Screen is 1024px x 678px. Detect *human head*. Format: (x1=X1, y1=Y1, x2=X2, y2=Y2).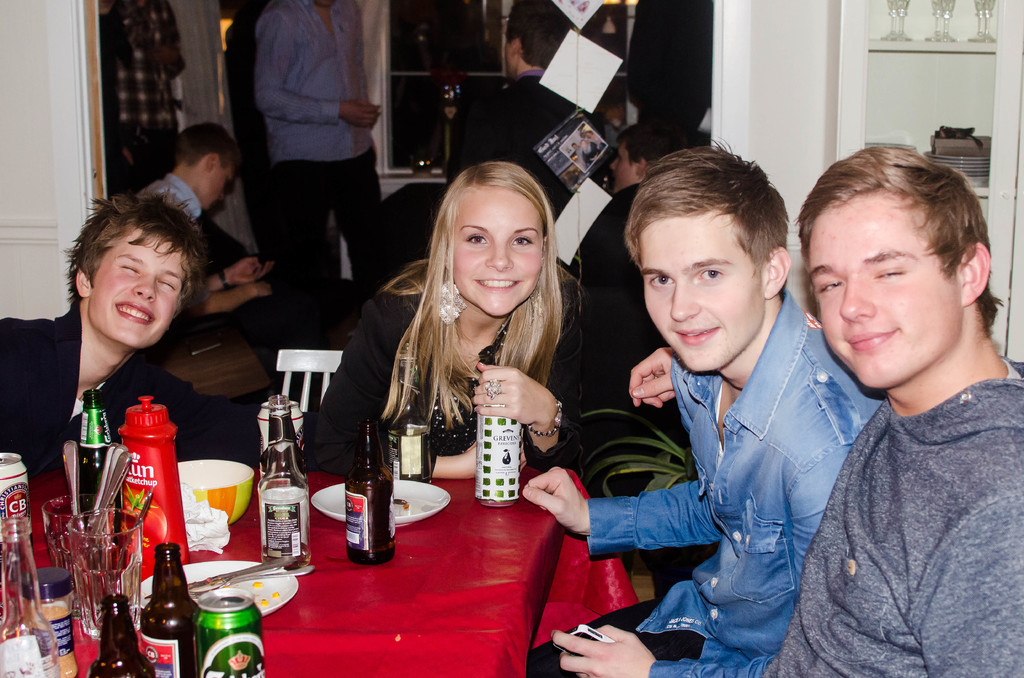
(x1=502, y1=0, x2=573, y2=76).
